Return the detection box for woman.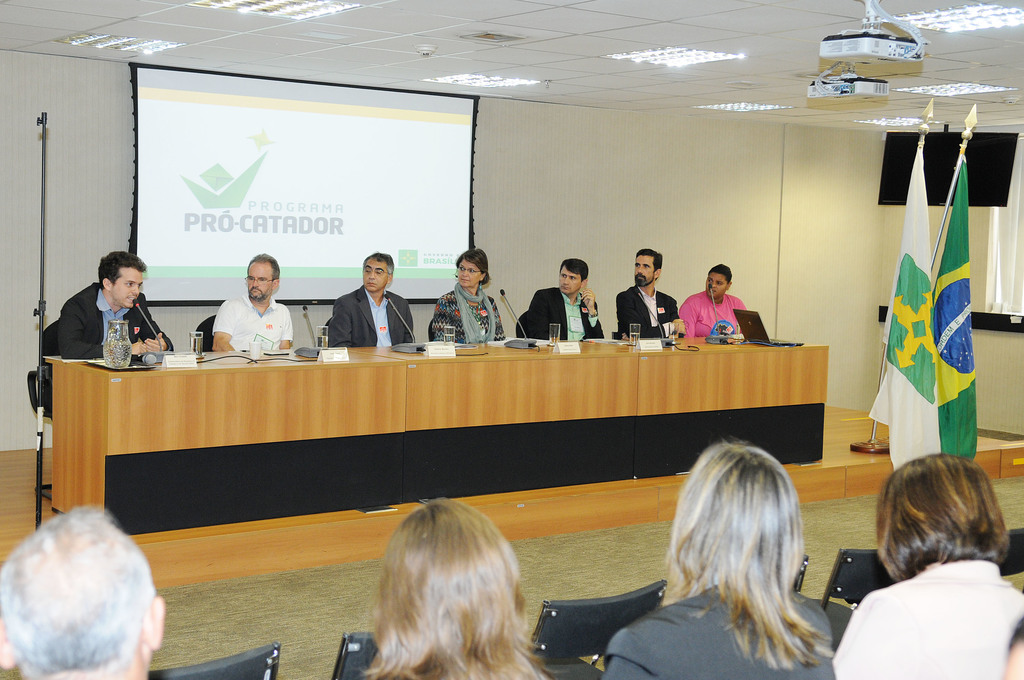
bbox(604, 433, 835, 679).
